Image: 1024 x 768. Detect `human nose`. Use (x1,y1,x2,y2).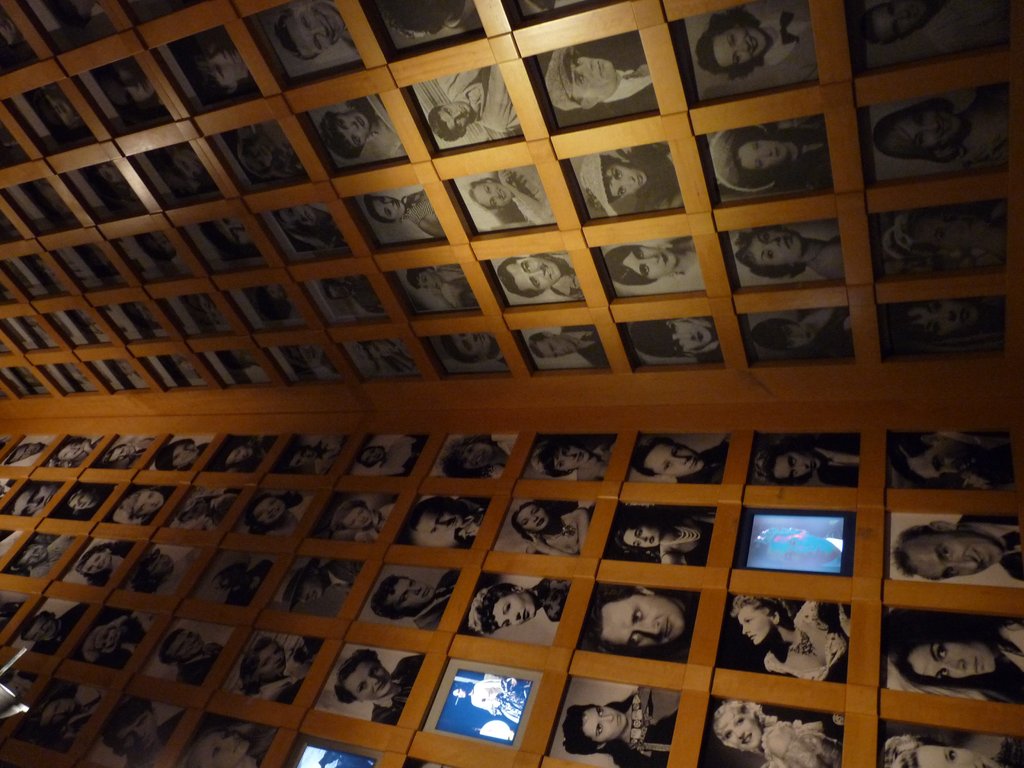
(314,21,328,35).
